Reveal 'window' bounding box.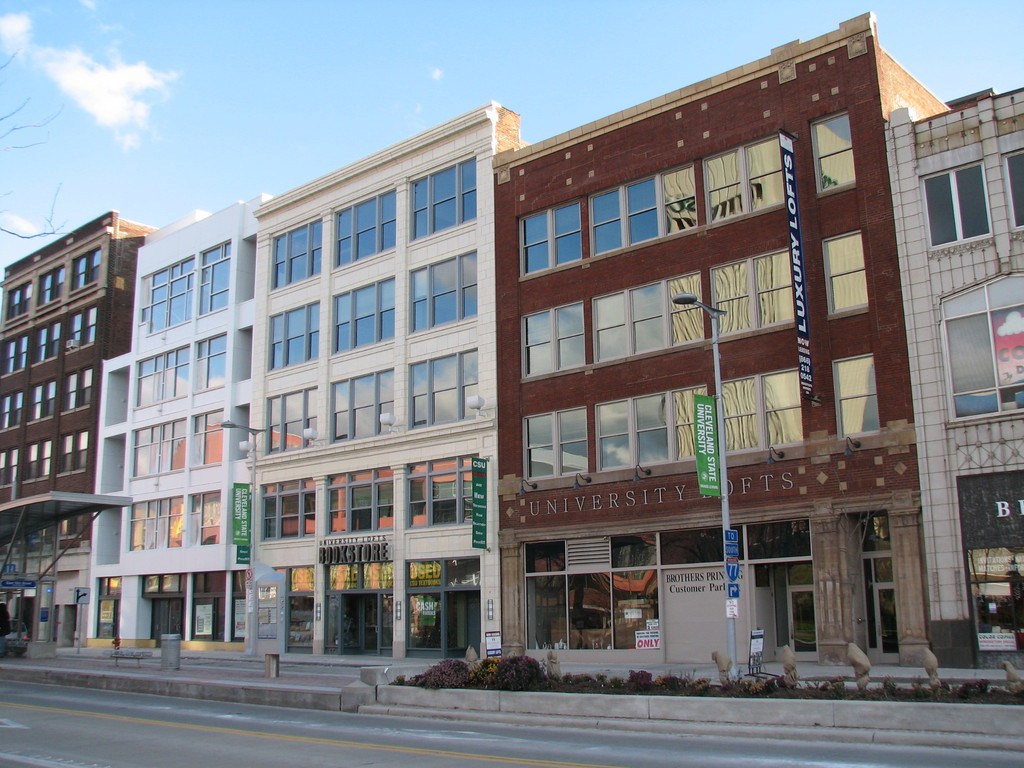
Revealed: {"x1": 31, "y1": 378, "x2": 54, "y2": 420}.
